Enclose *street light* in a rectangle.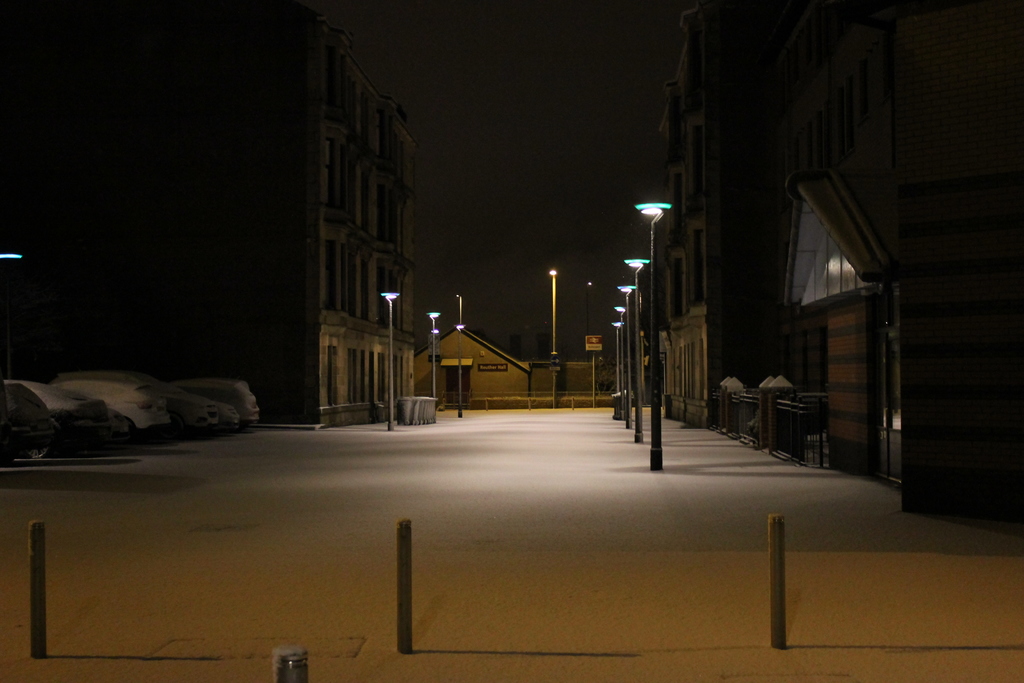
bbox=(448, 322, 467, 413).
